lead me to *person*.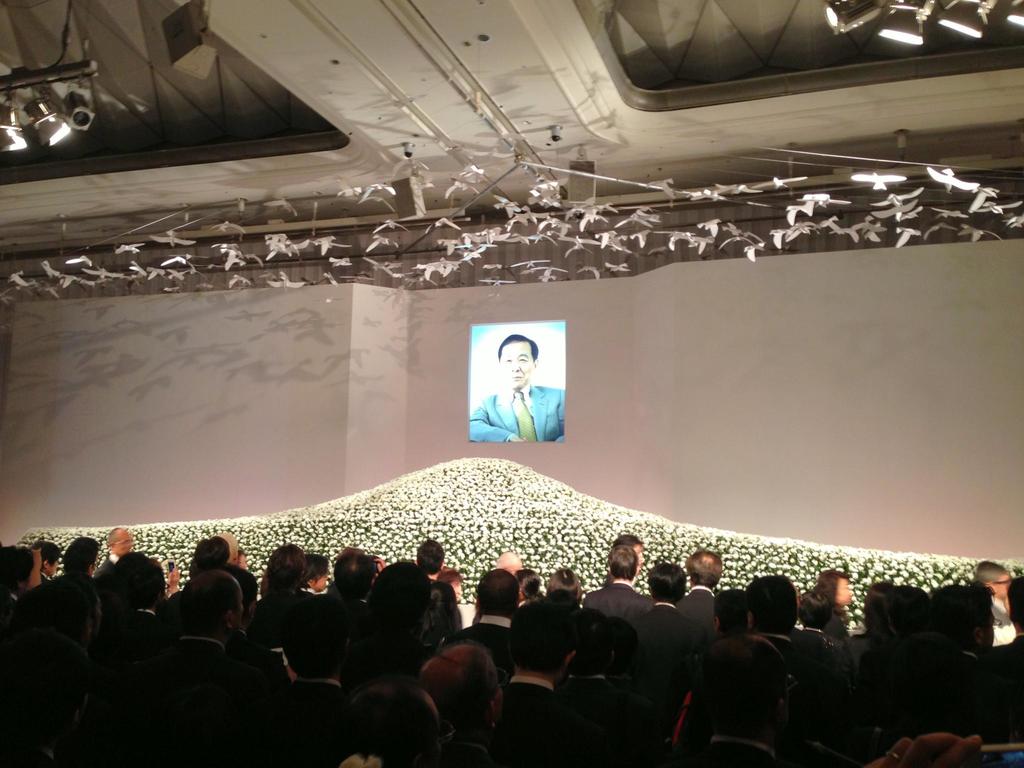
Lead to [left=474, top=337, right=561, bottom=454].
